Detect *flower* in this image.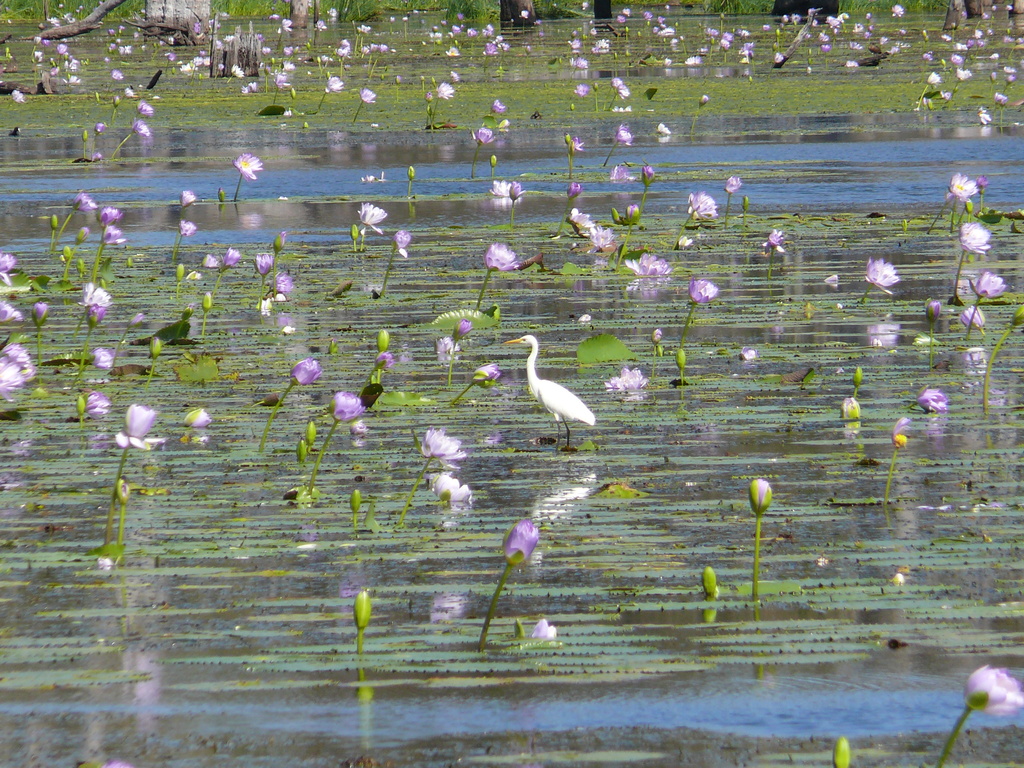
Detection: {"left": 102, "top": 227, "right": 128, "bottom": 246}.
